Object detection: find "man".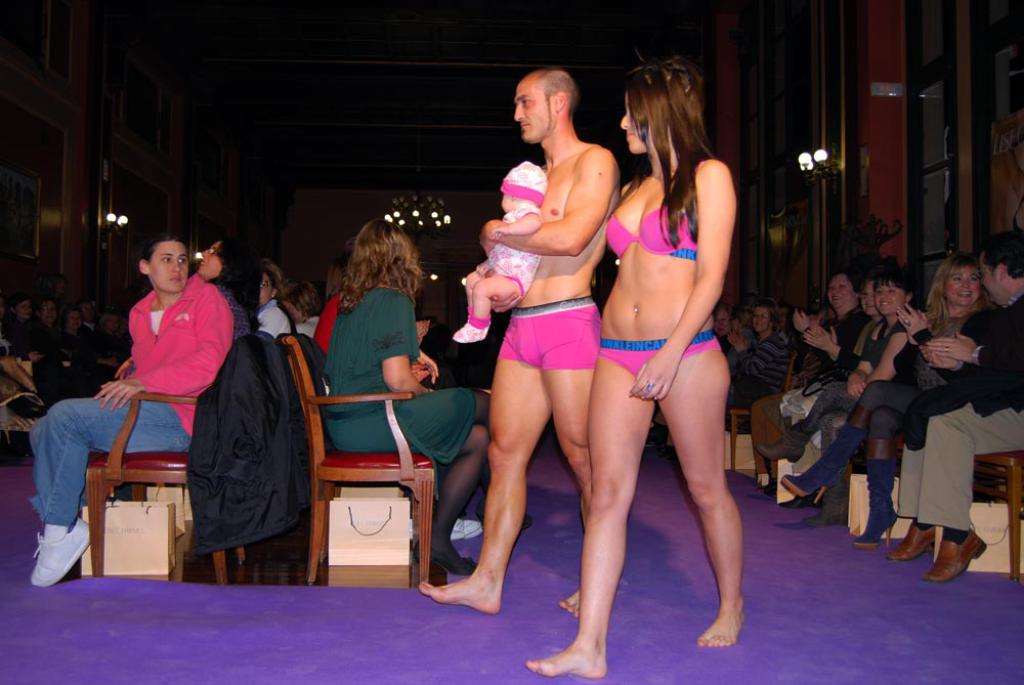
pyautogui.locateOnScreen(775, 302, 791, 343).
